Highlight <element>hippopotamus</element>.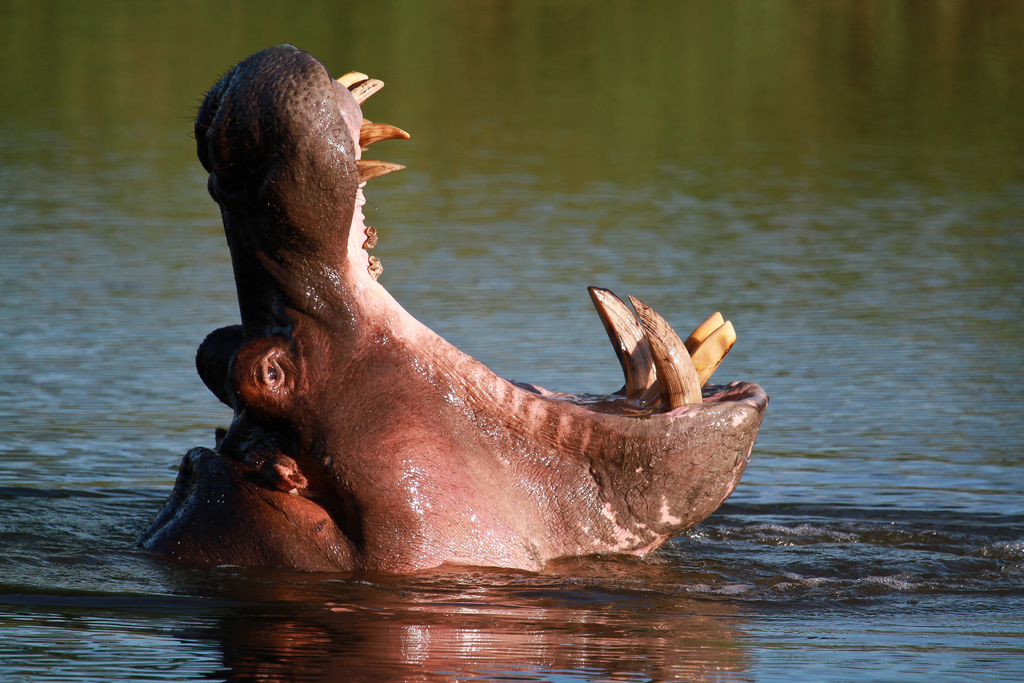
Highlighted region: BBox(136, 44, 769, 580).
